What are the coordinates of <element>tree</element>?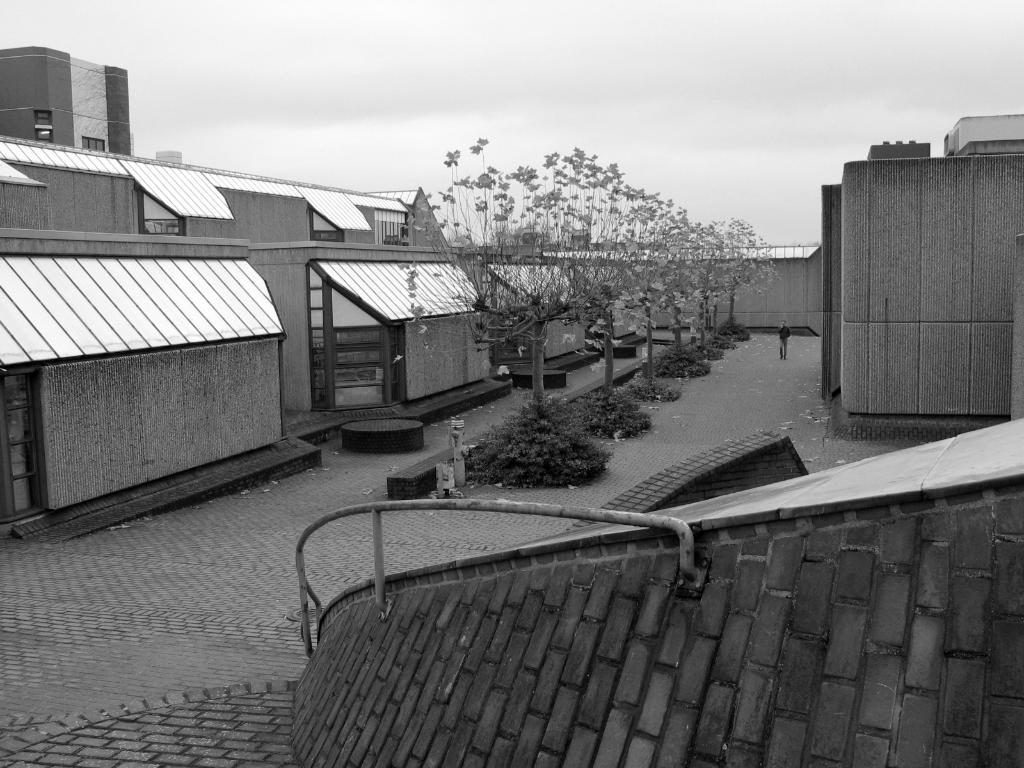
x1=400 y1=139 x2=776 y2=472.
